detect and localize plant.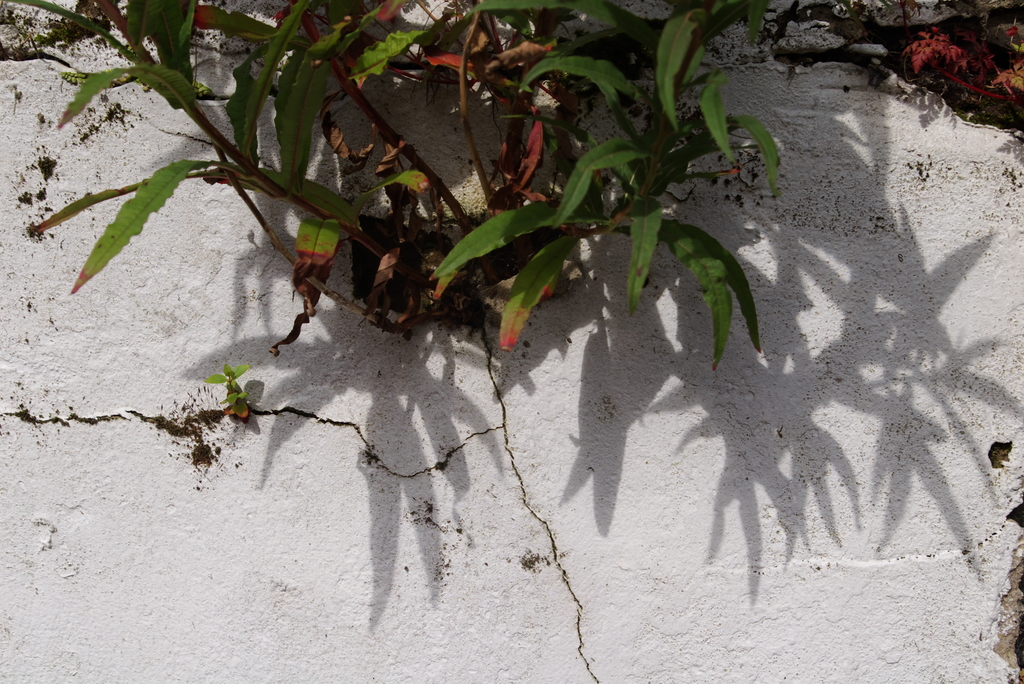
Localized at (210,352,278,432).
